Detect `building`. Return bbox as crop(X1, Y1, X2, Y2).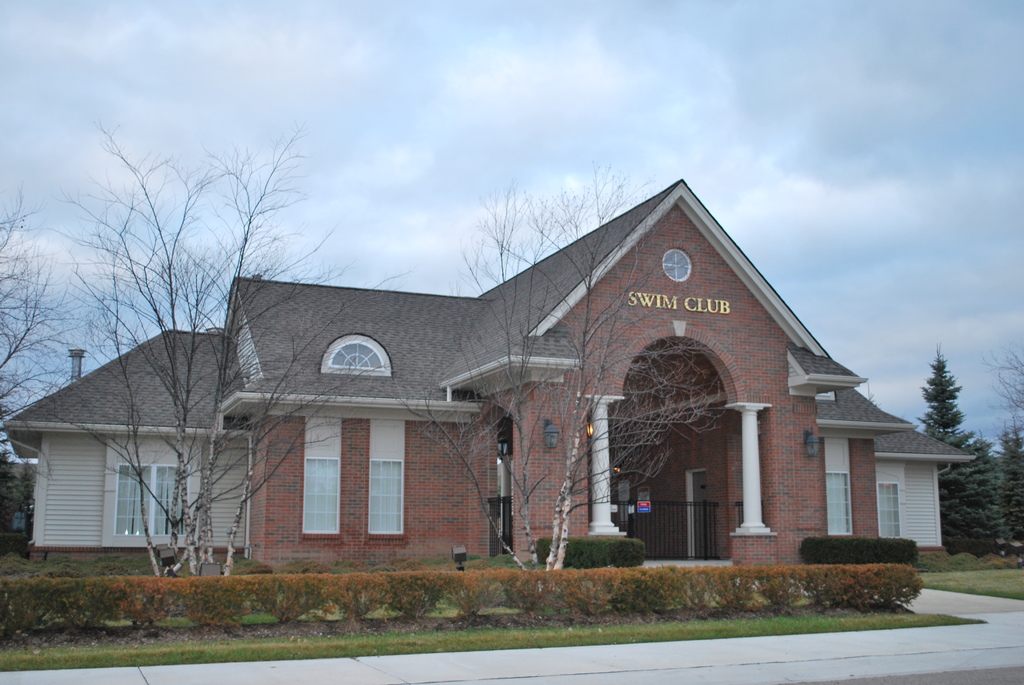
crop(2, 177, 988, 577).
